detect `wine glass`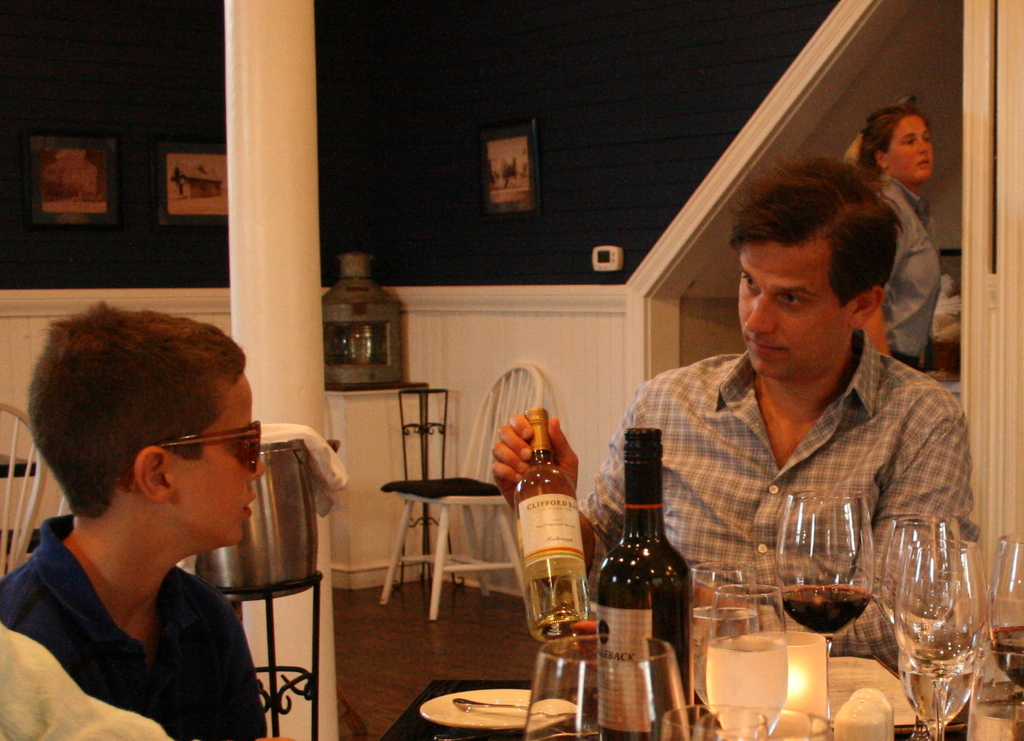
locate(904, 550, 977, 738)
